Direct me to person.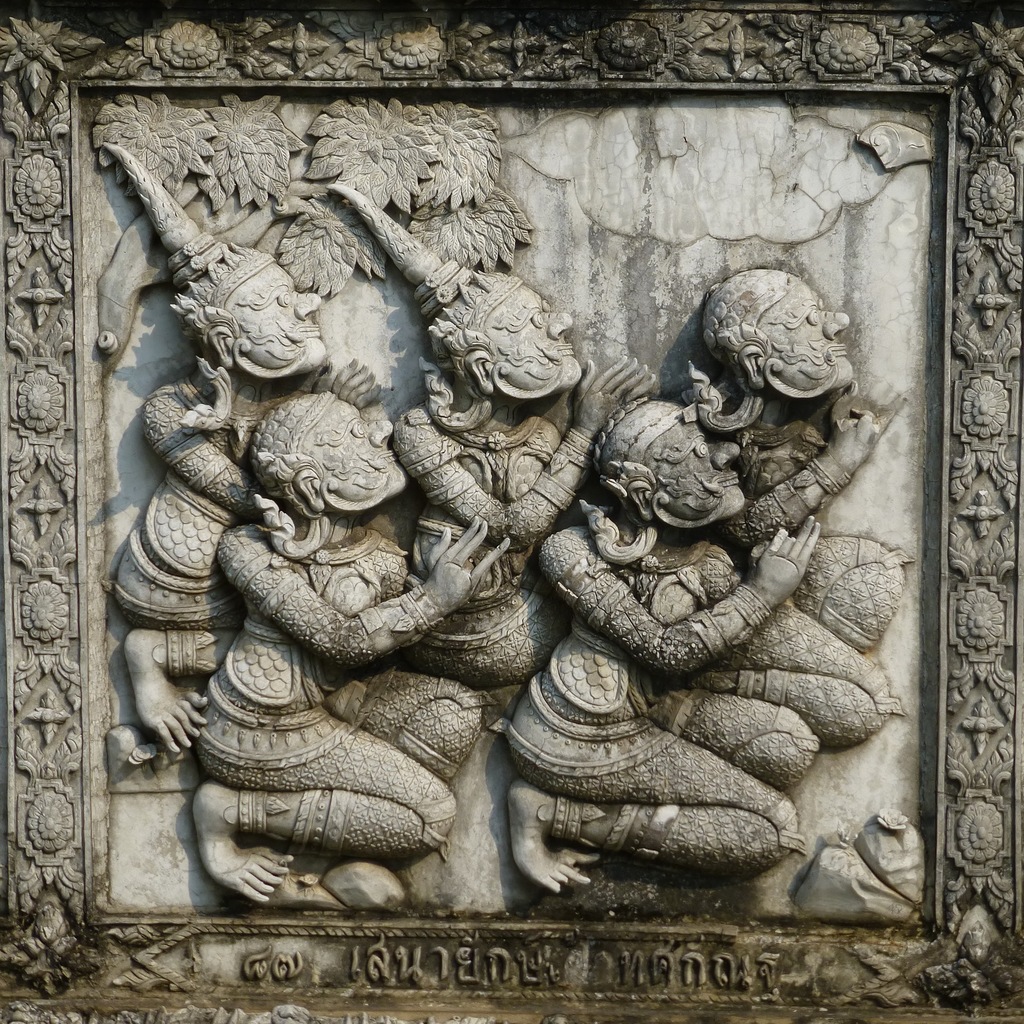
Direction: left=95, top=240, right=337, bottom=625.
